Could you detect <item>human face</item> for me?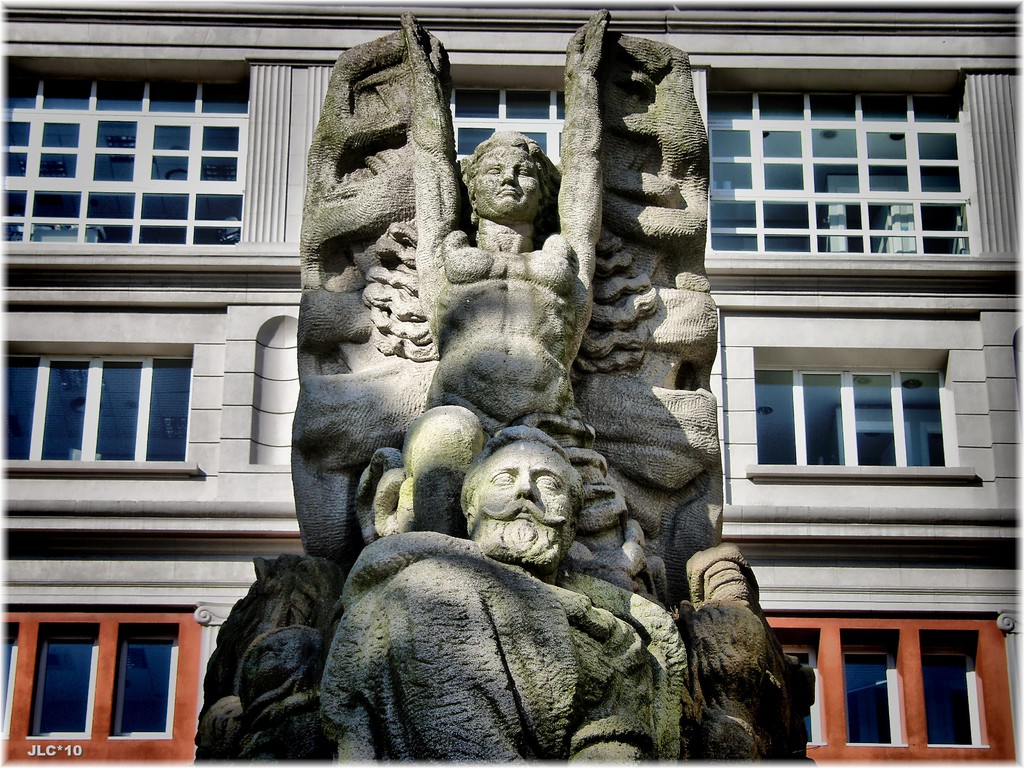
Detection result: detection(475, 436, 574, 530).
